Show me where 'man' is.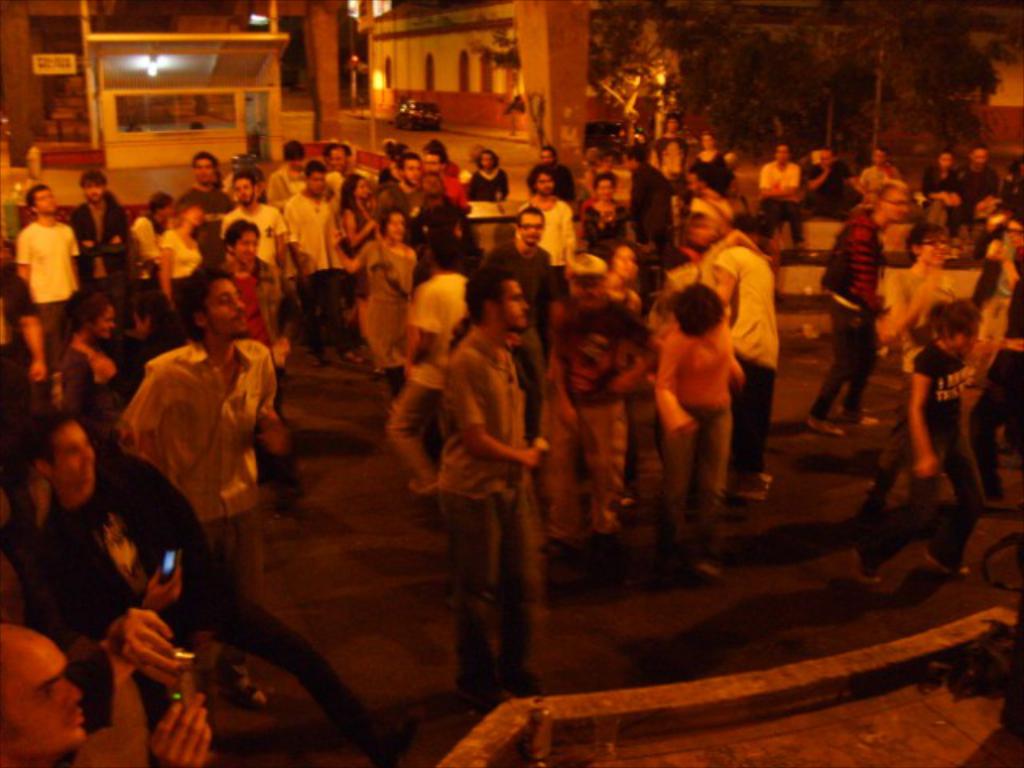
'man' is at [864, 146, 898, 213].
